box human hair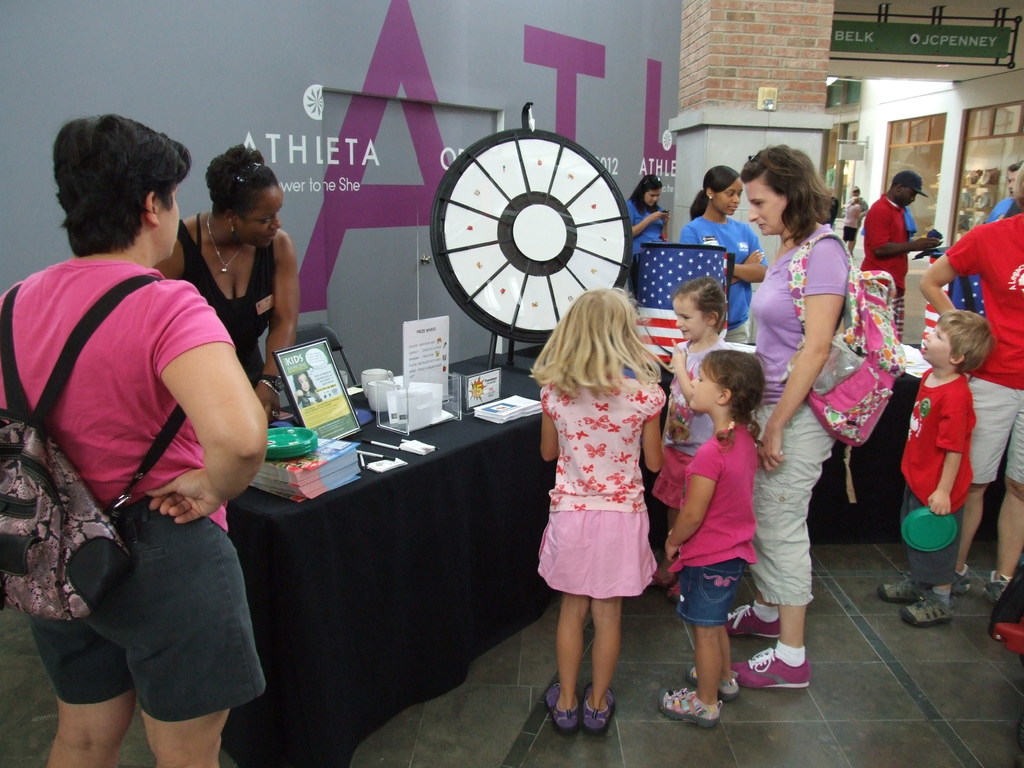
l=627, t=174, r=665, b=216
